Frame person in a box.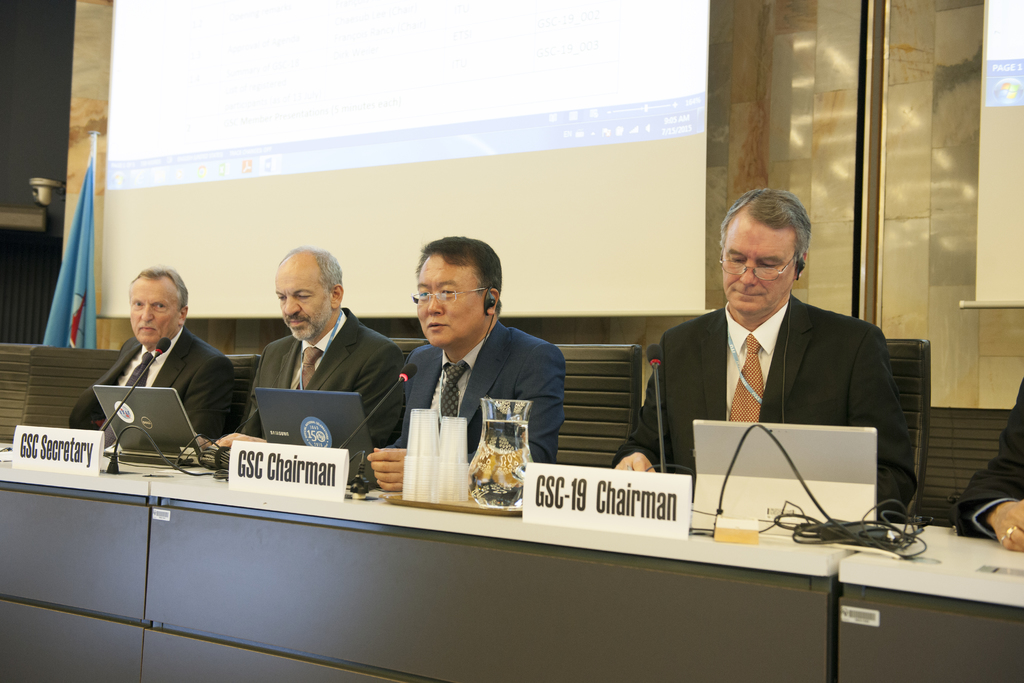
955 377 1023 555.
